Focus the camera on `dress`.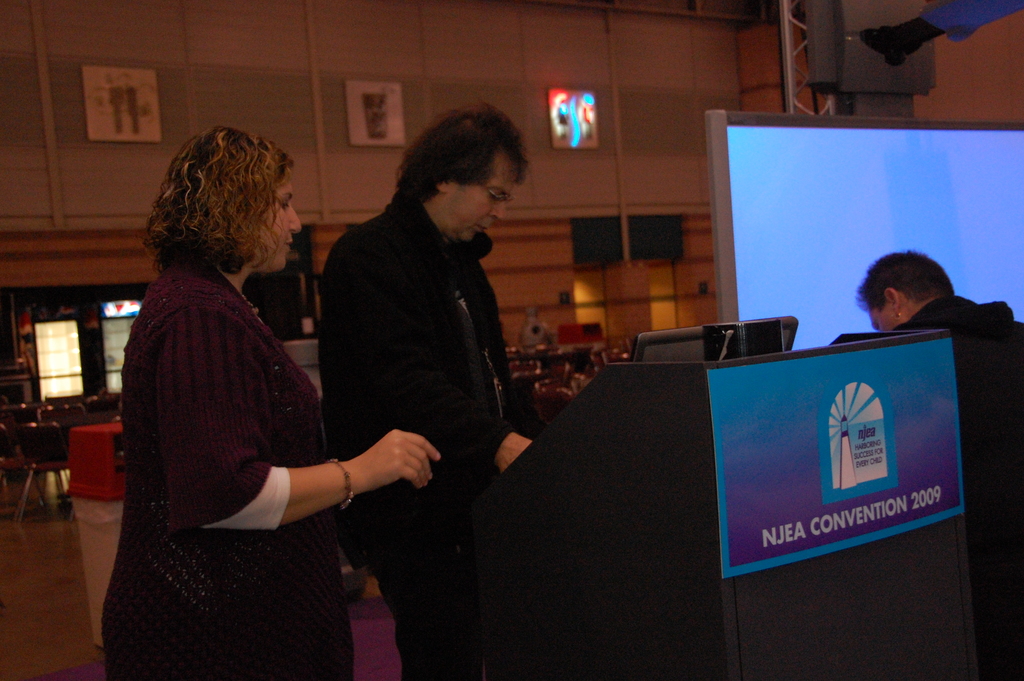
Focus region: x1=98, y1=252, x2=356, y2=680.
